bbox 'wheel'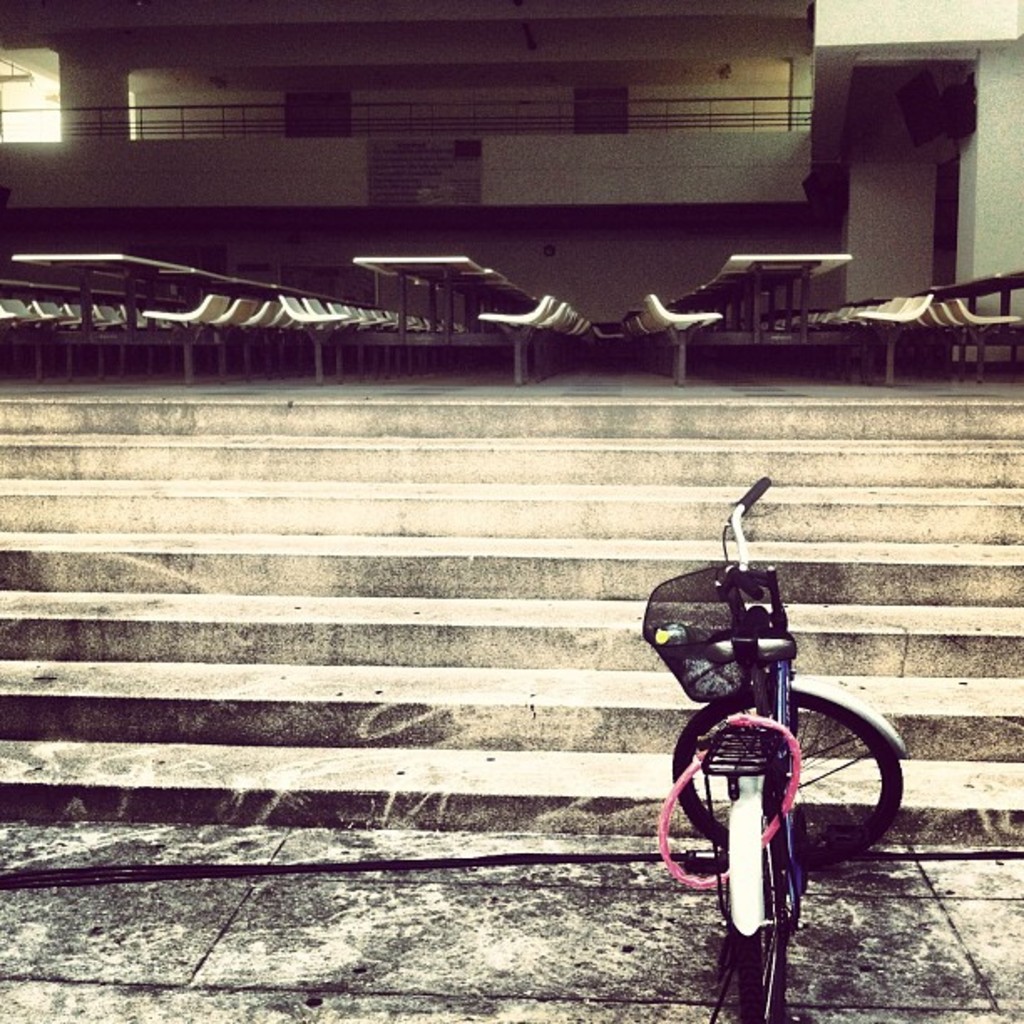
{"x1": 673, "y1": 681, "x2": 905, "y2": 868}
